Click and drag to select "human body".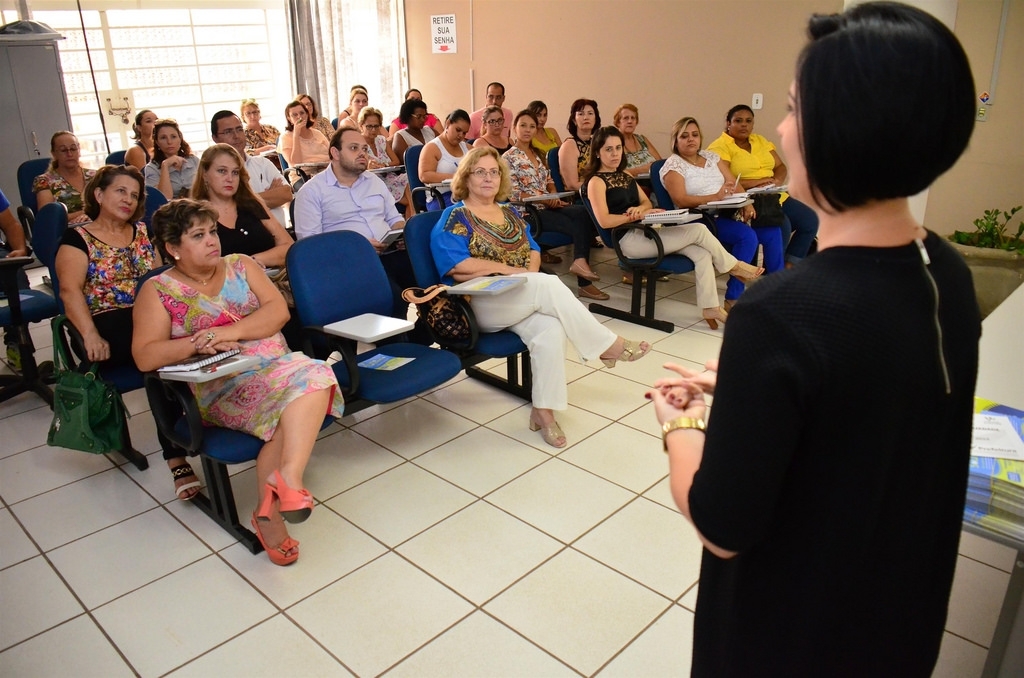
Selection: select_region(427, 148, 658, 454).
